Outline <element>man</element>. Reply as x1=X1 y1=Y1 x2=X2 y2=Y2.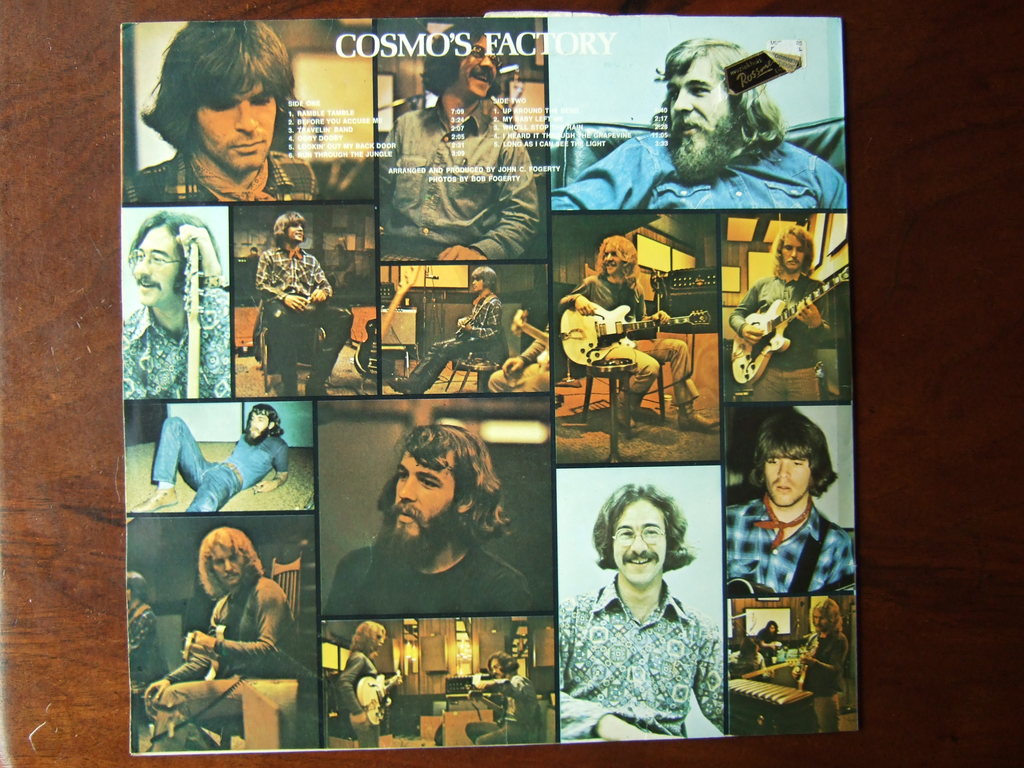
x1=132 y1=404 x2=291 y2=511.
